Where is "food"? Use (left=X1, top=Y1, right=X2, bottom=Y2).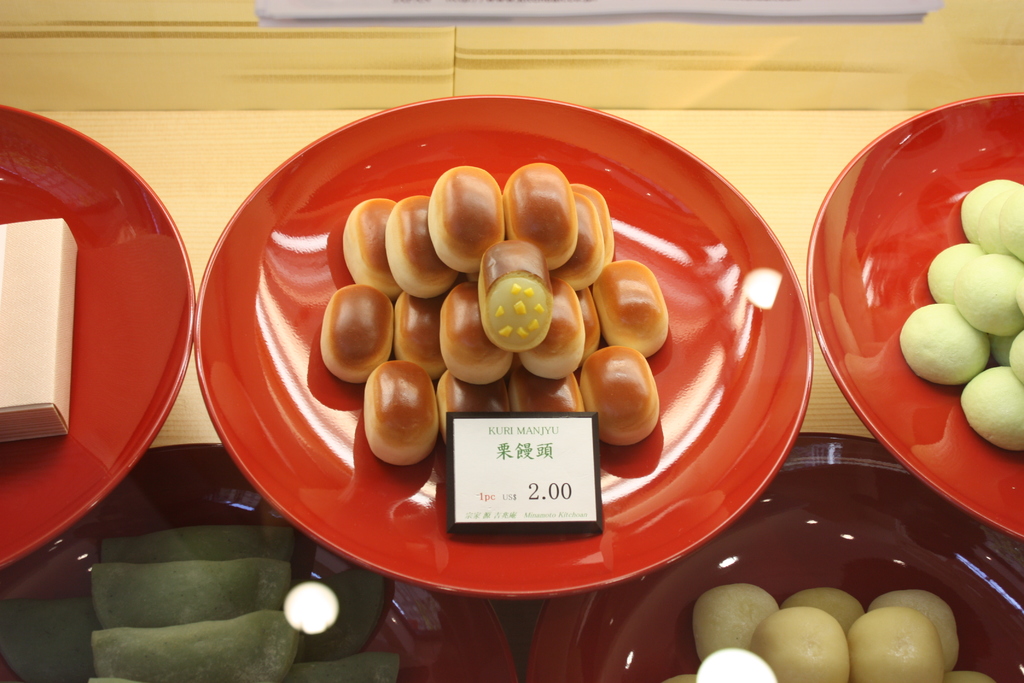
(left=0, top=596, right=105, bottom=682).
